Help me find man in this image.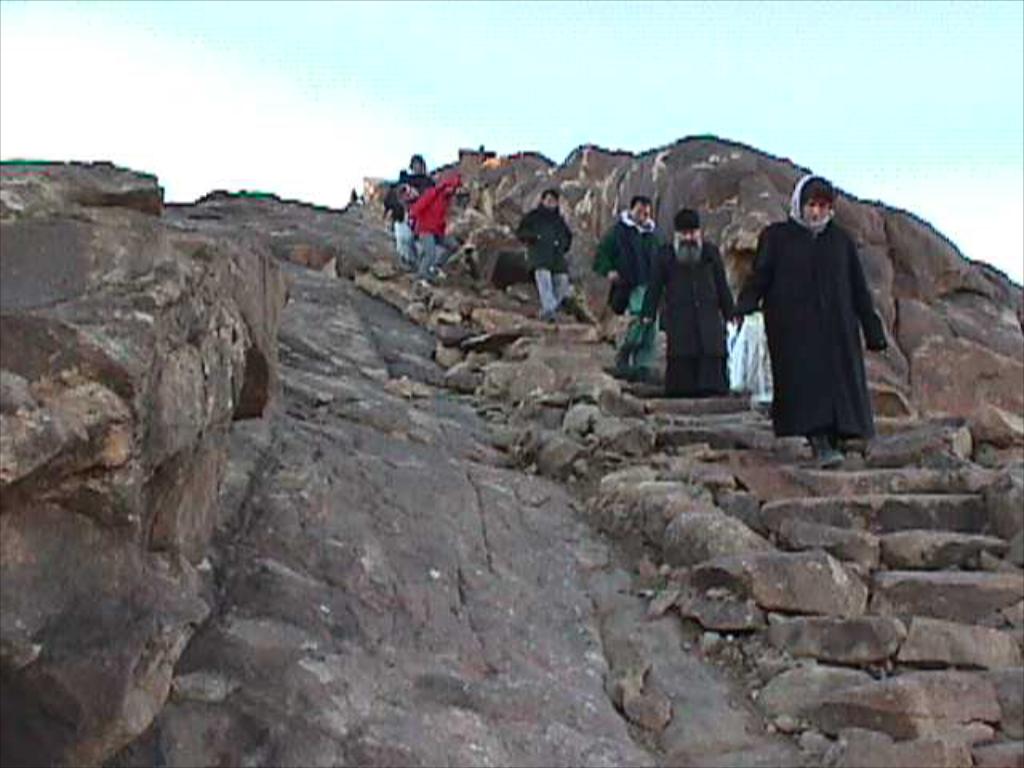
Found it: l=408, t=174, r=459, b=285.
